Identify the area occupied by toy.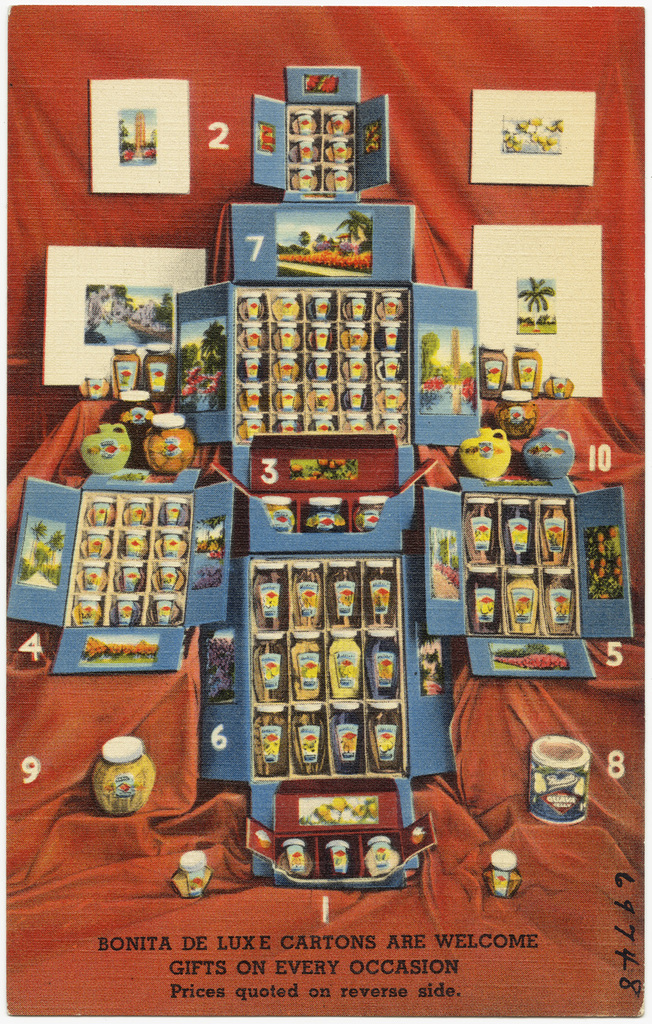
Area: [left=253, top=498, right=295, bottom=526].
